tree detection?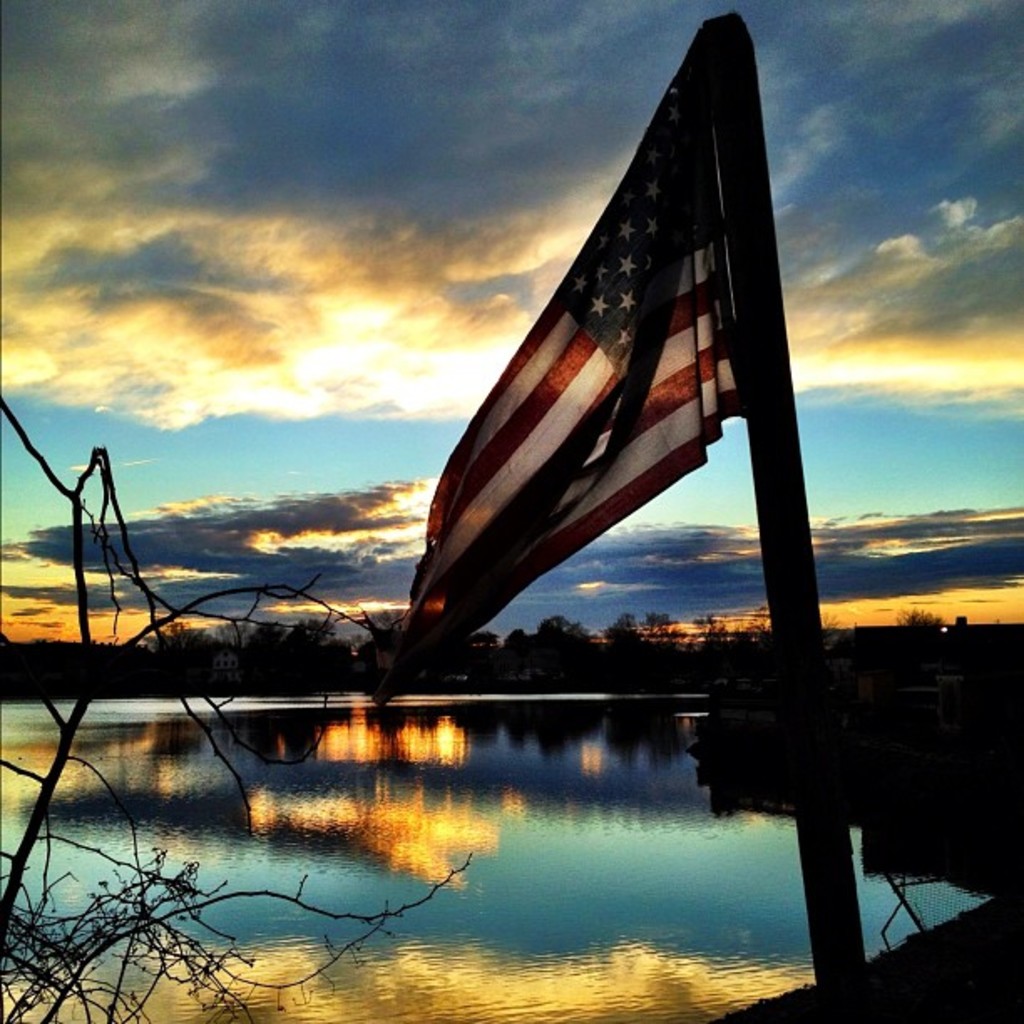
crop(485, 631, 525, 684)
